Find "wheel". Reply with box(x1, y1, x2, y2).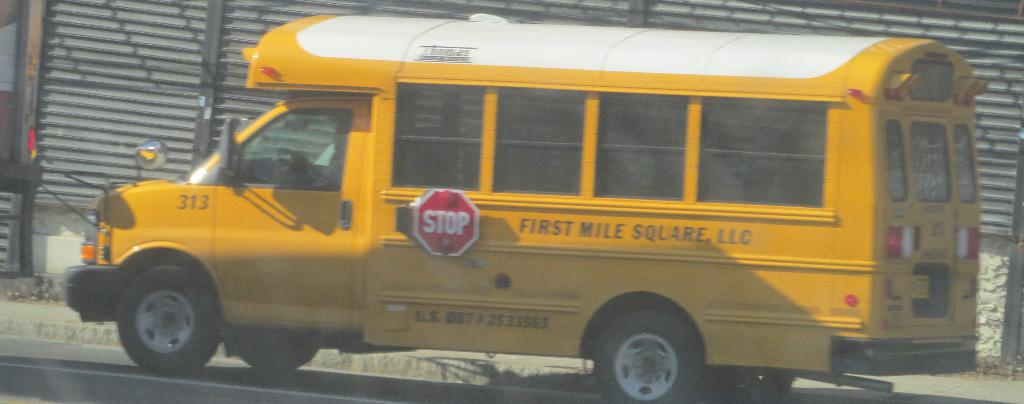
box(225, 327, 321, 370).
